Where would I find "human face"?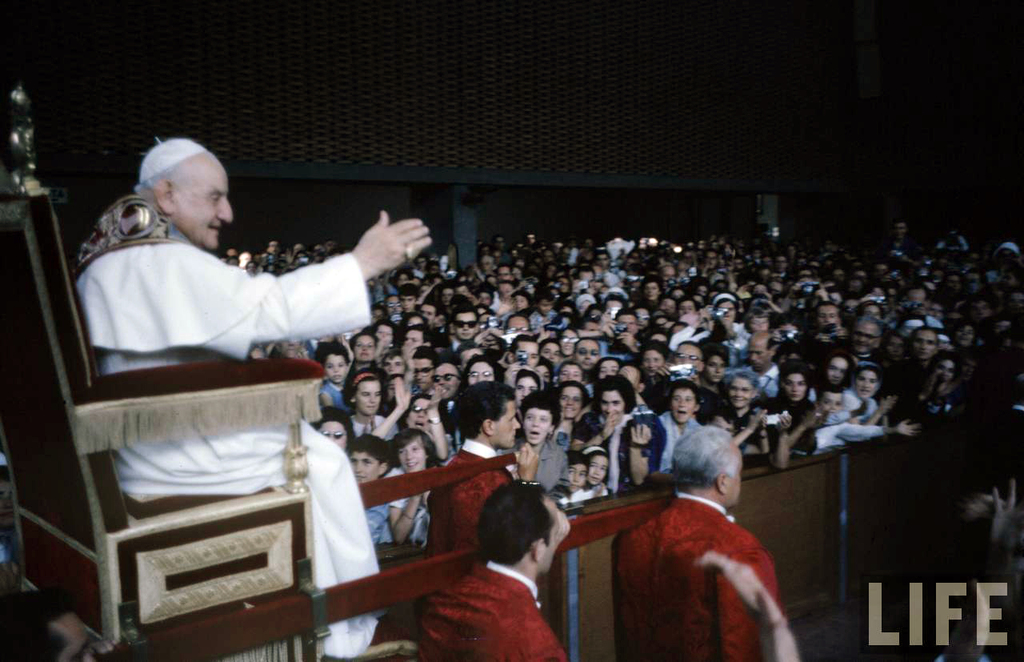
At detection(518, 375, 538, 405).
